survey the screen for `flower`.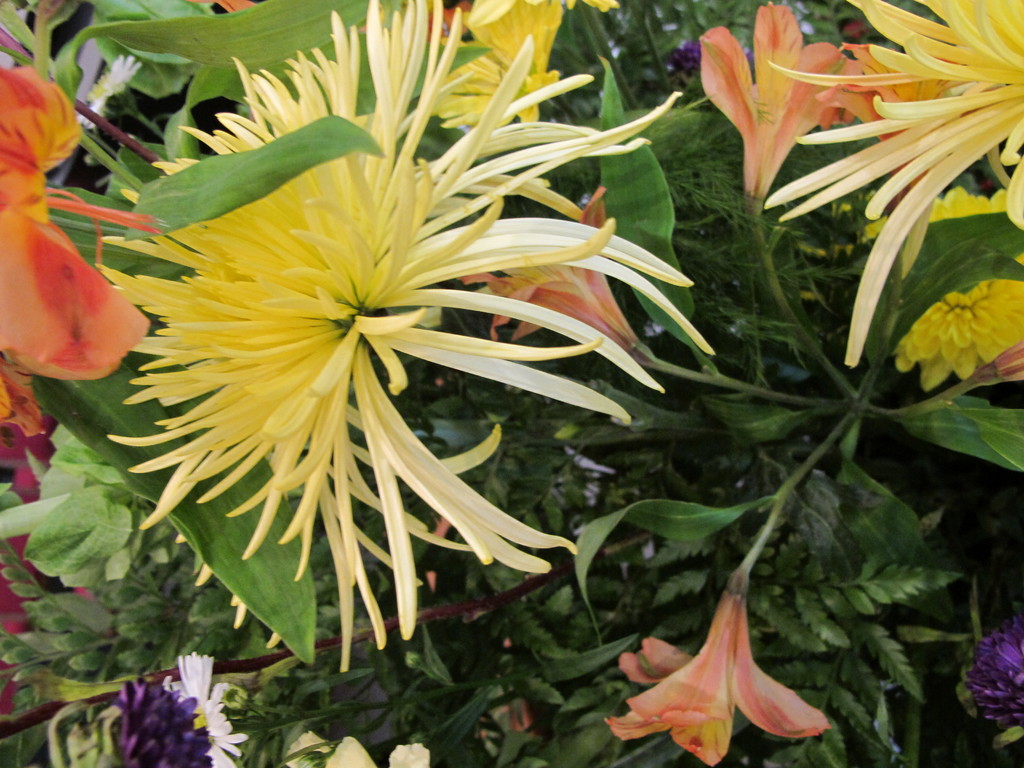
Survey found: crop(165, 646, 248, 765).
